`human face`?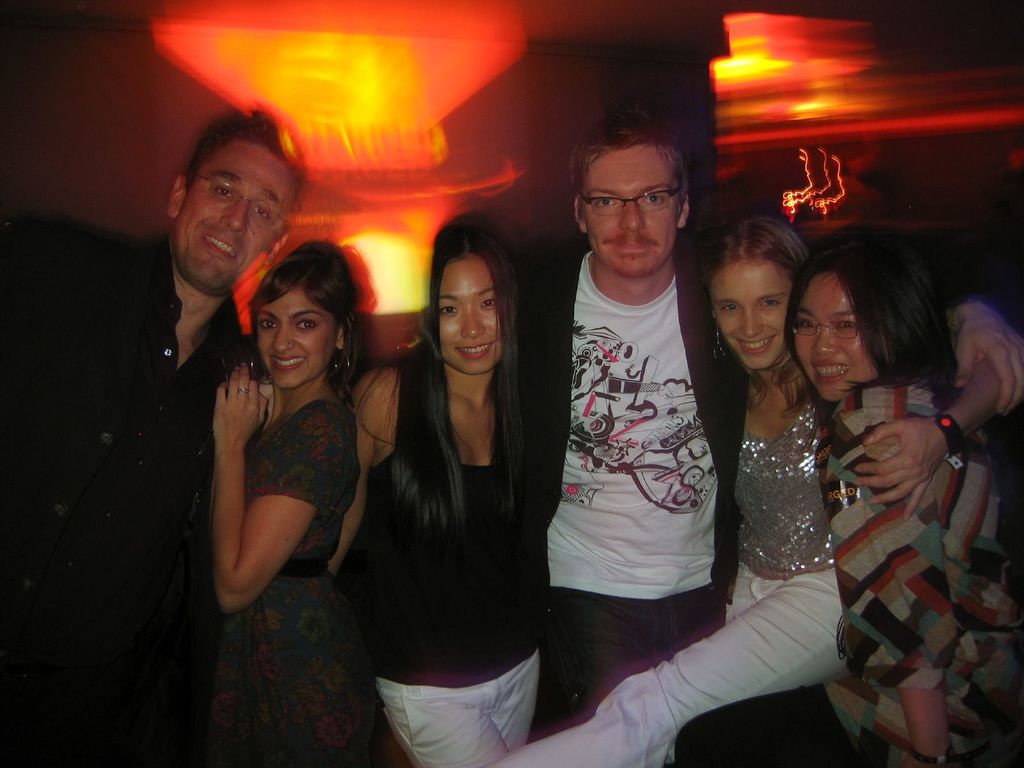
left=438, top=255, right=498, bottom=376
